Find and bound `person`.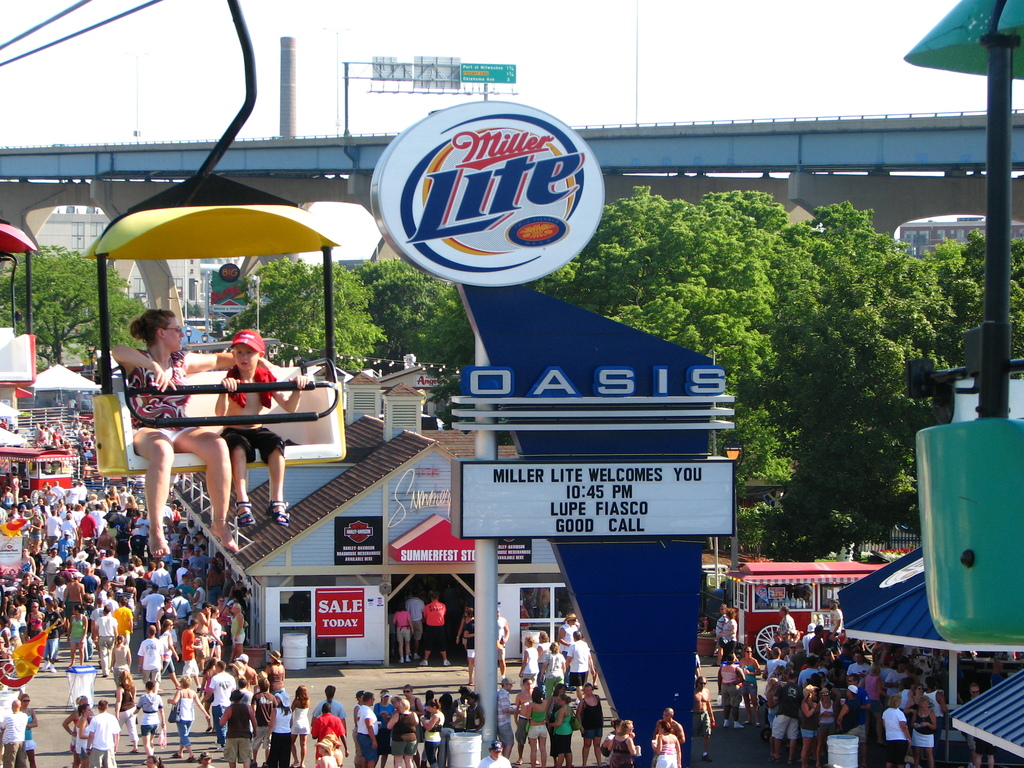
Bound: BBox(124, 678, 167, 766).
